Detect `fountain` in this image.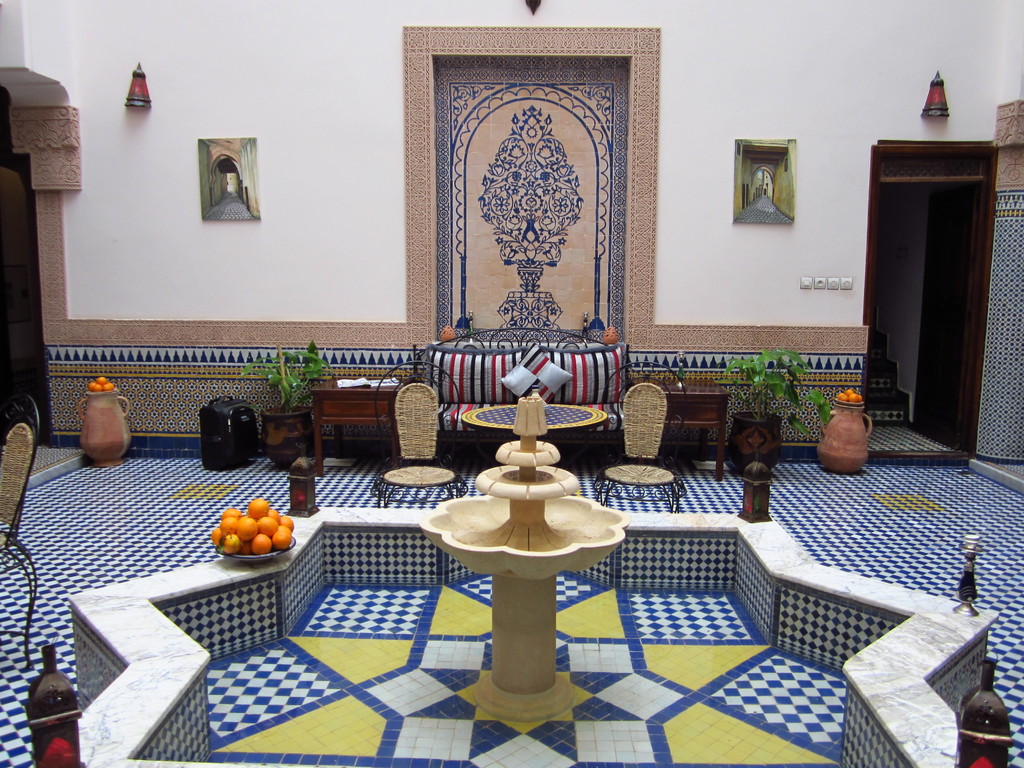
Detection: 61, 374, 1001, 767.
